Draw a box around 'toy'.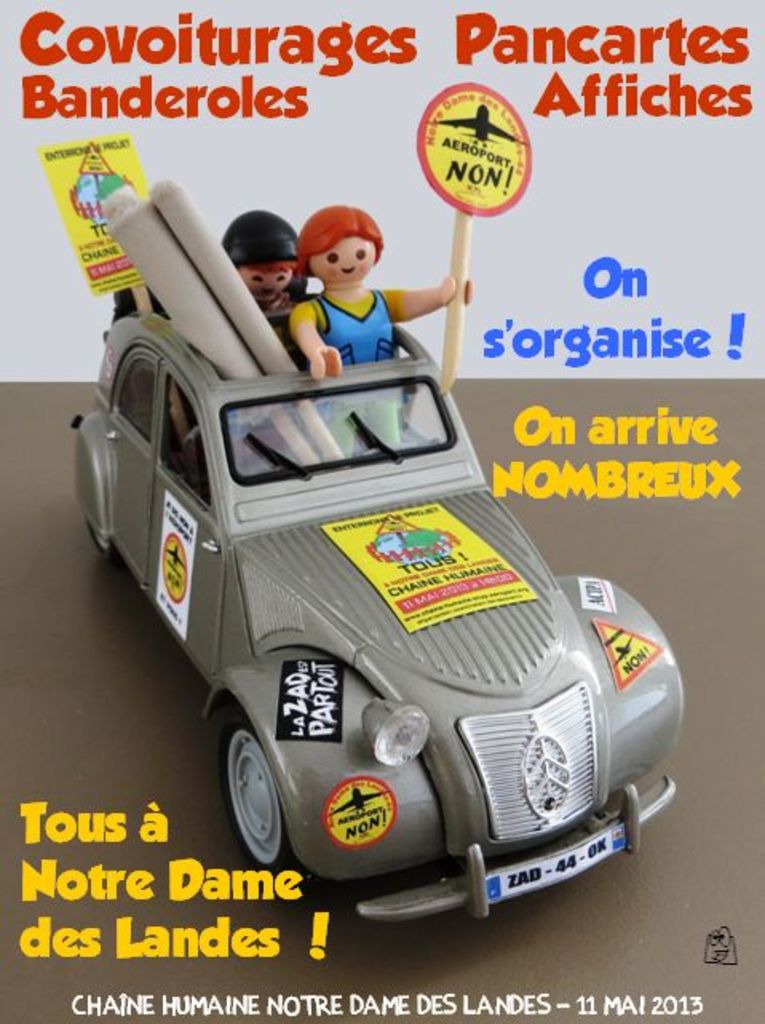
{"left": 29, "top": 139, "right": 709, "bottom": 909}.
